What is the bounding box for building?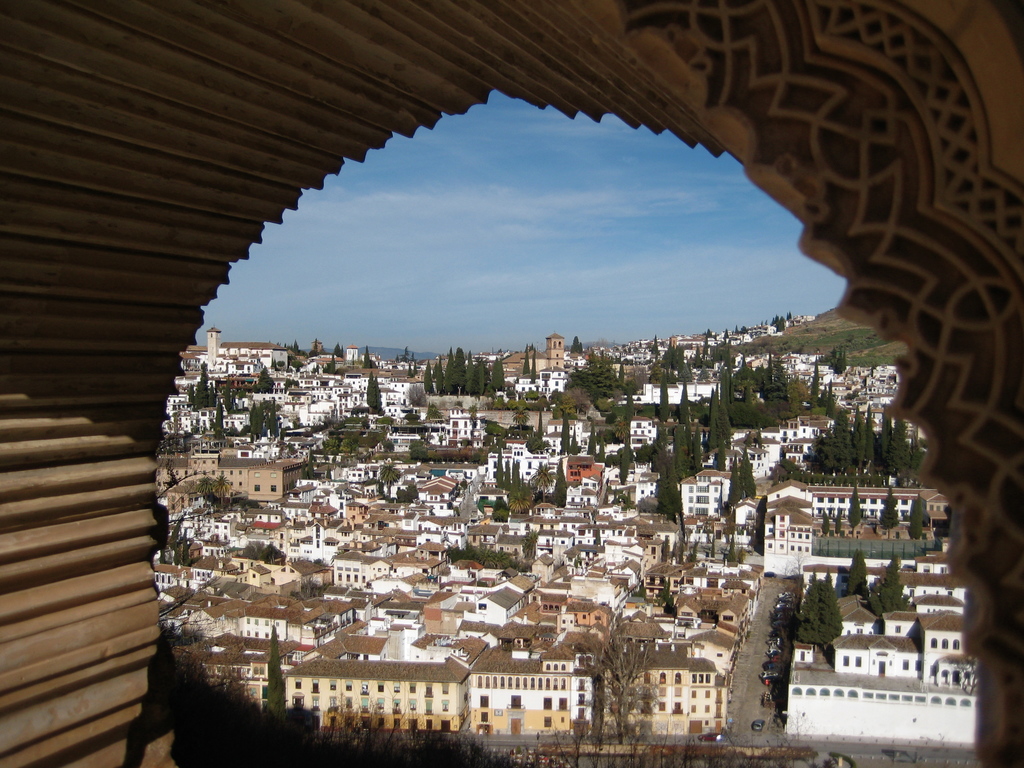
<region>180, 636, 297, 700</region>.
